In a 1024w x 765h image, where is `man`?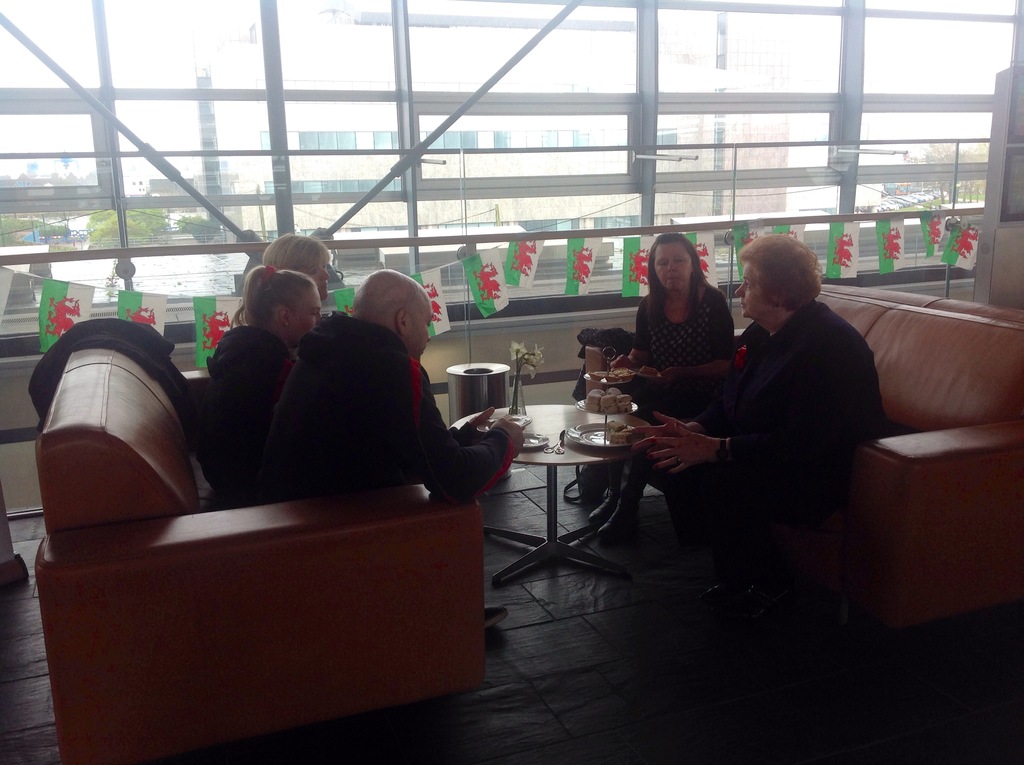
detection(655, 223, 913, 619).
